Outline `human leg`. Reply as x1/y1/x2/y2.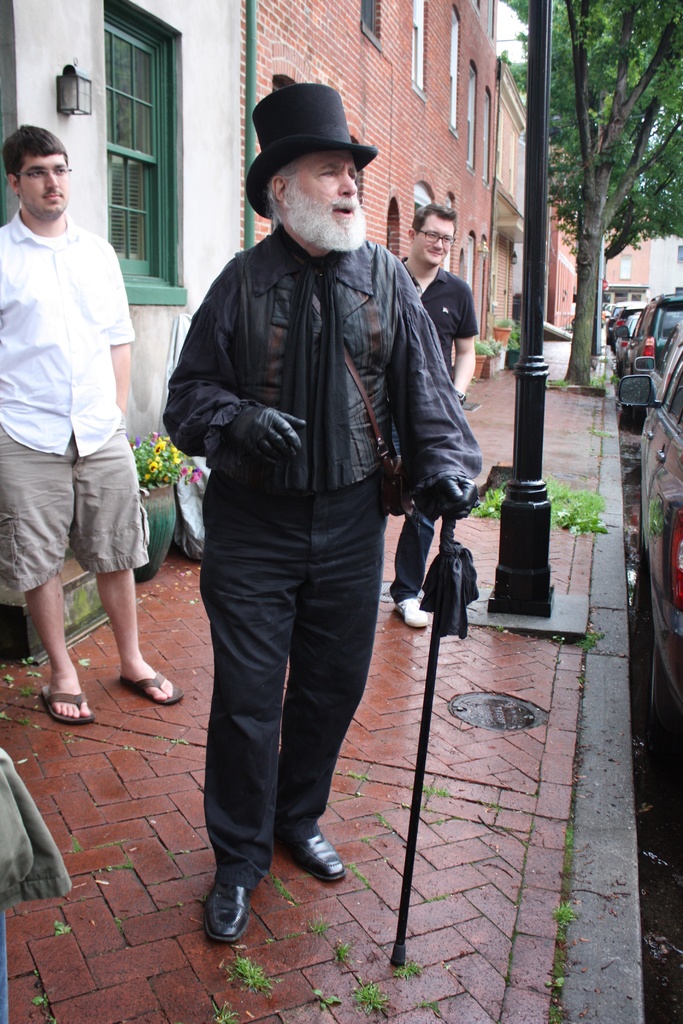
3/417/99/720.
